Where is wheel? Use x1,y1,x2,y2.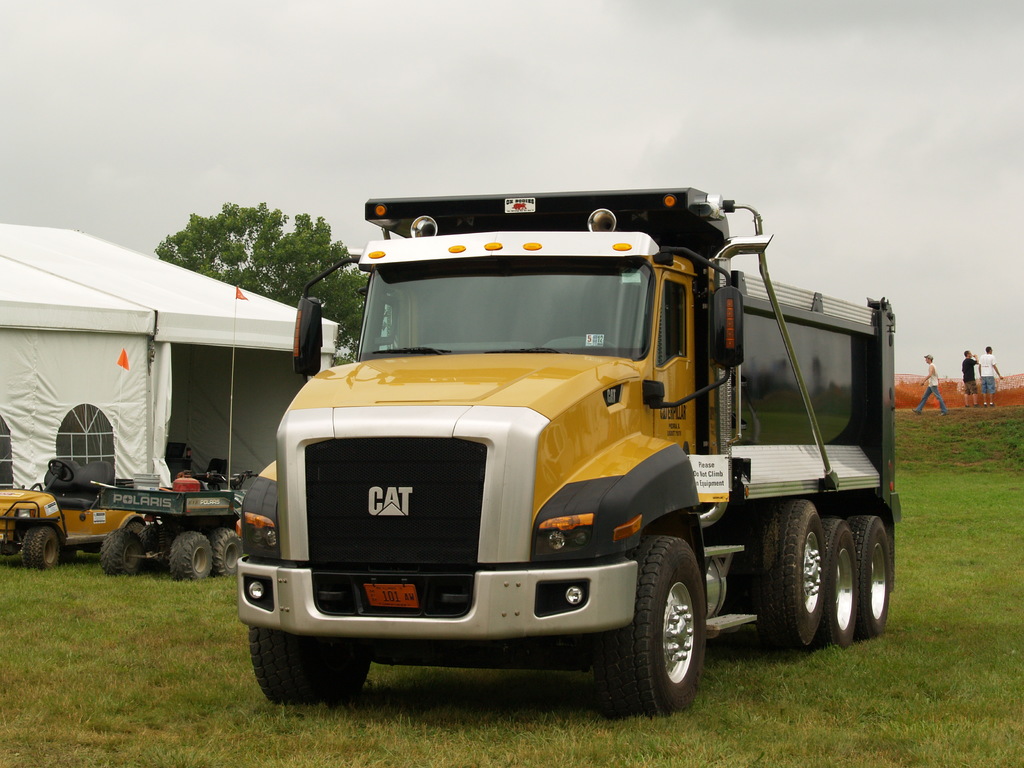
244,632,376,709.
